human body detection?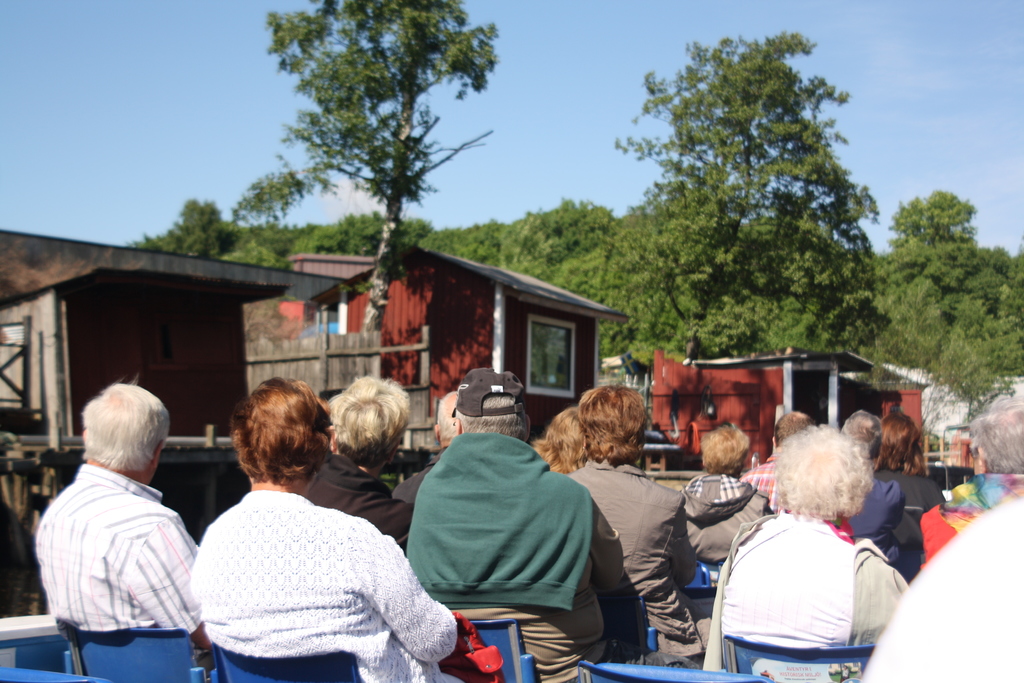
[33, 373, 205, 675]
